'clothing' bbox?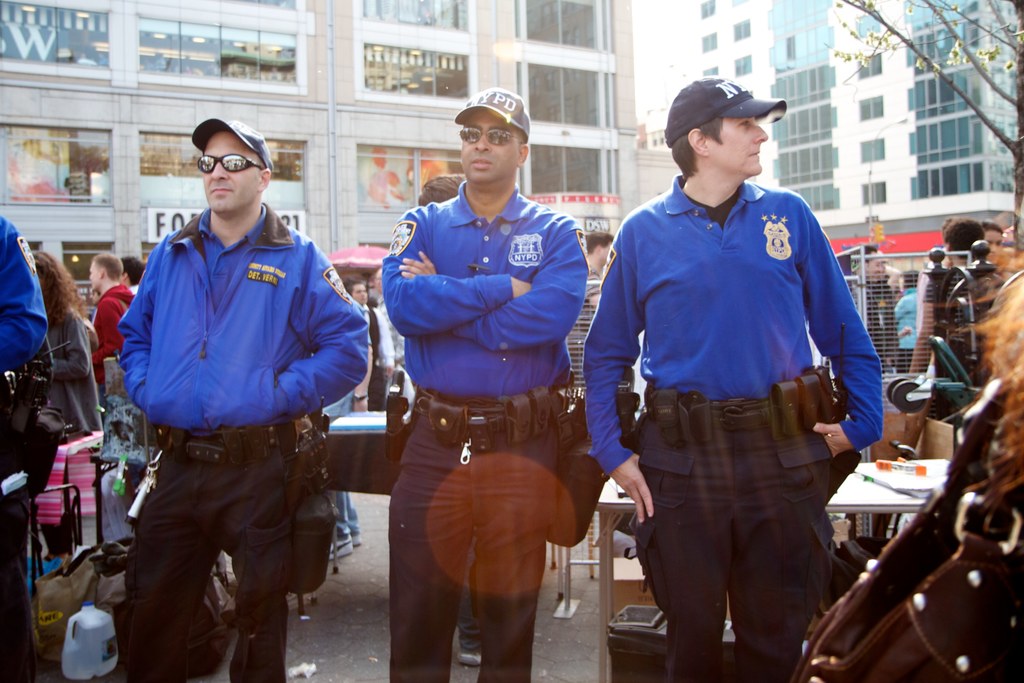
bbox=(887, 286, 931, 349)
